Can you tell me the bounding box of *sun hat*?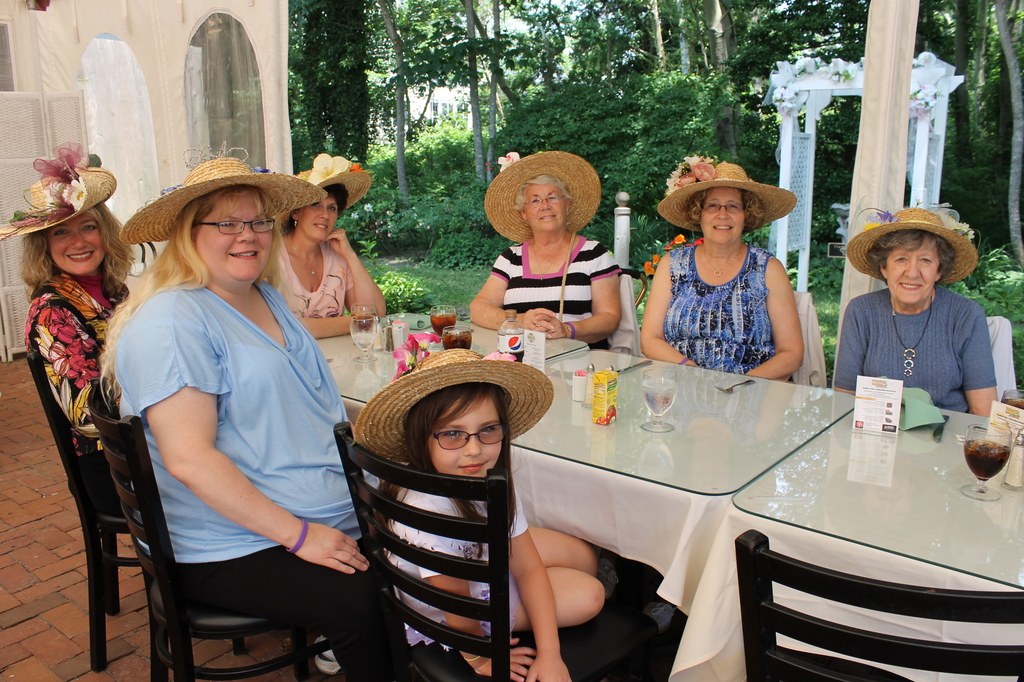
(x1=357, y1=333, x2=557, y2=469).
